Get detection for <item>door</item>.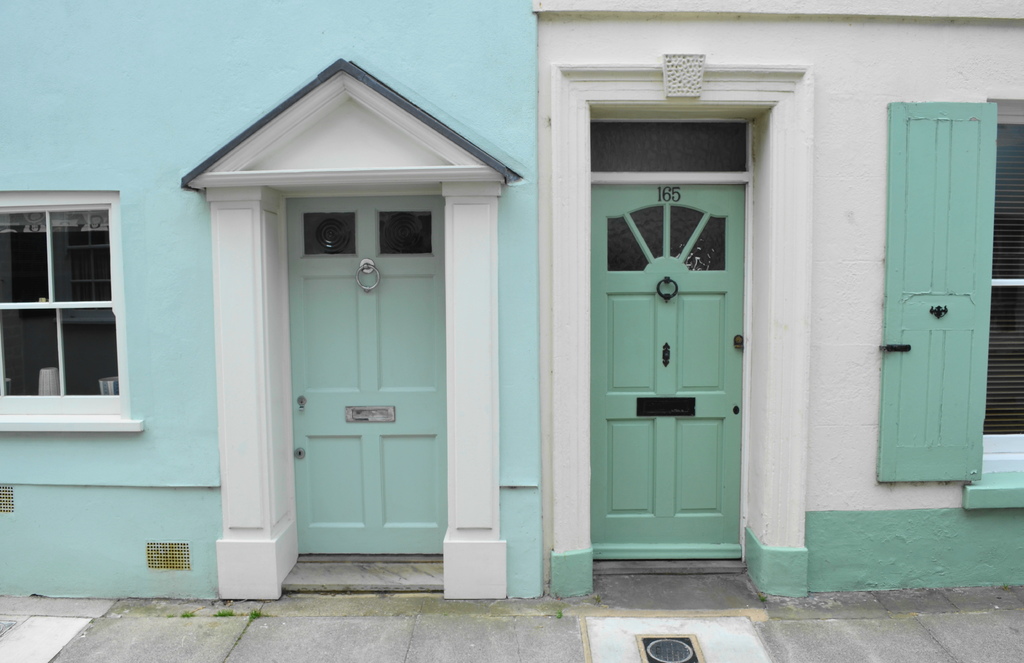
Detection: x1=589 y1=182 x2=745 y2=561.
